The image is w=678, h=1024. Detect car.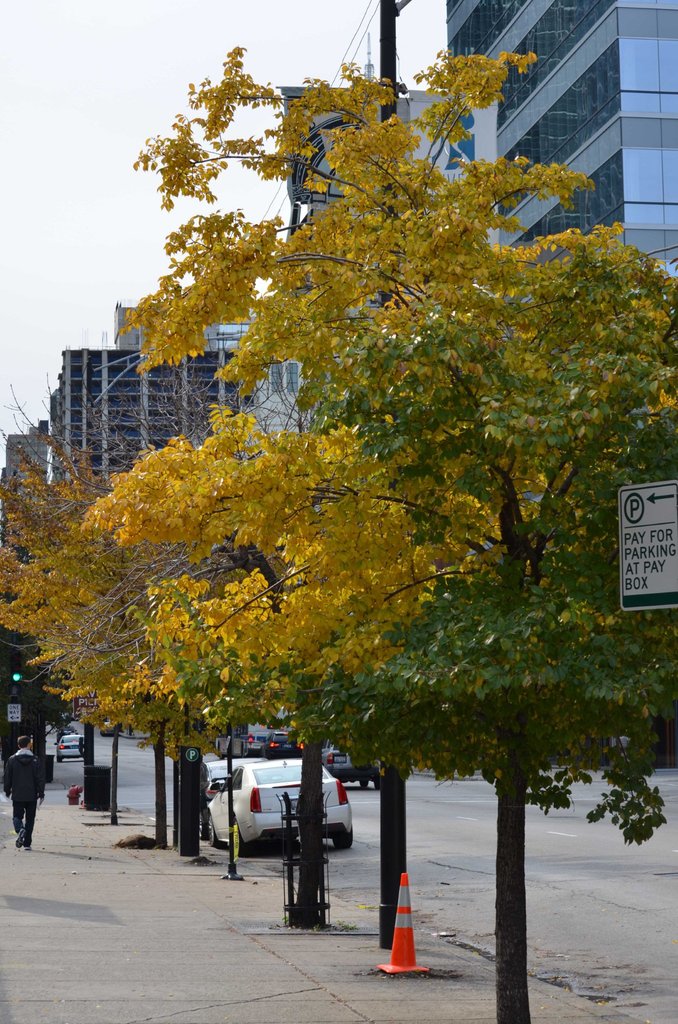
Detection: (left=316, top=736, right=390, bottom=796).
